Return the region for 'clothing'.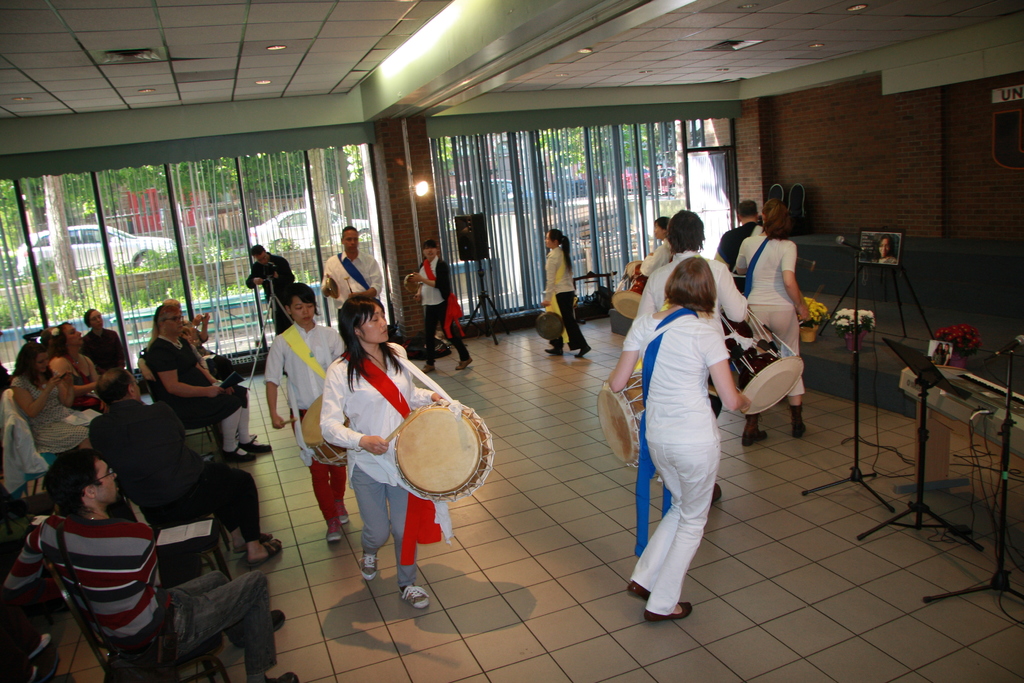
bbox(323, 341, 436, 580).
